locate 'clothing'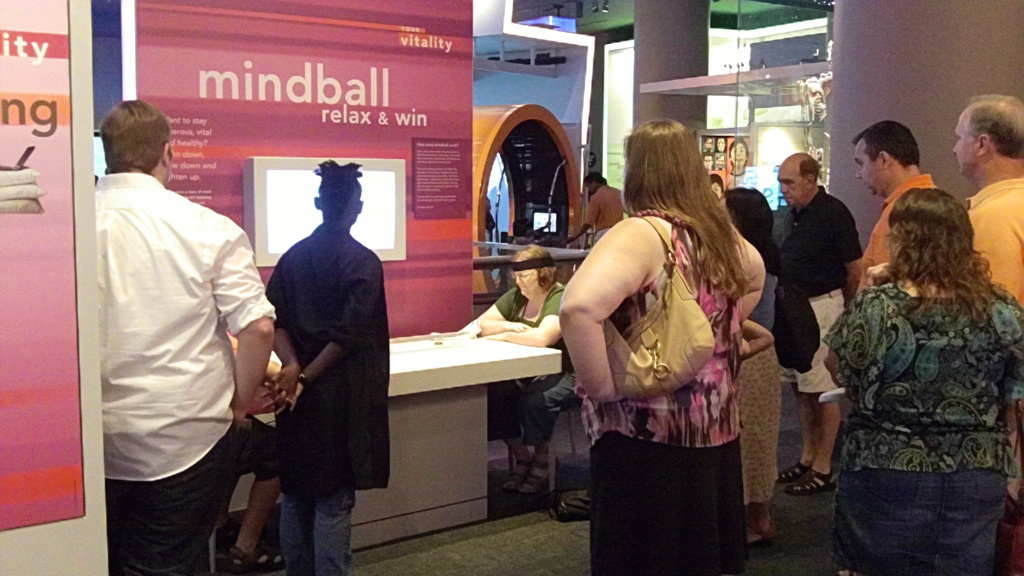
crop(97, 172, 278, 575)
